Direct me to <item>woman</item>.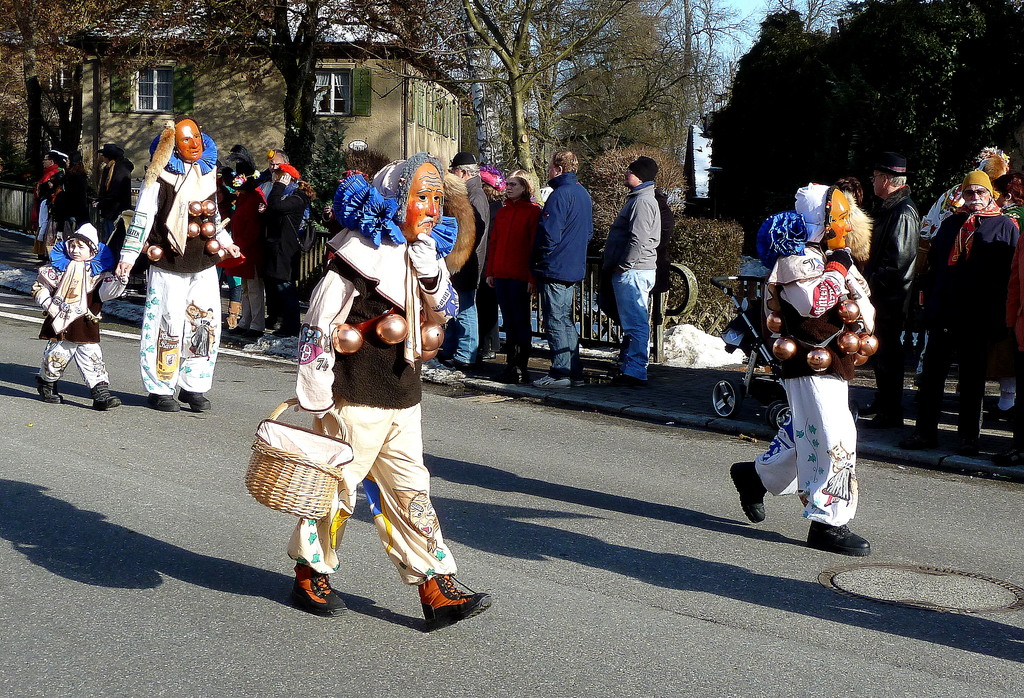
Direction: (68, 154, 92, 209).
